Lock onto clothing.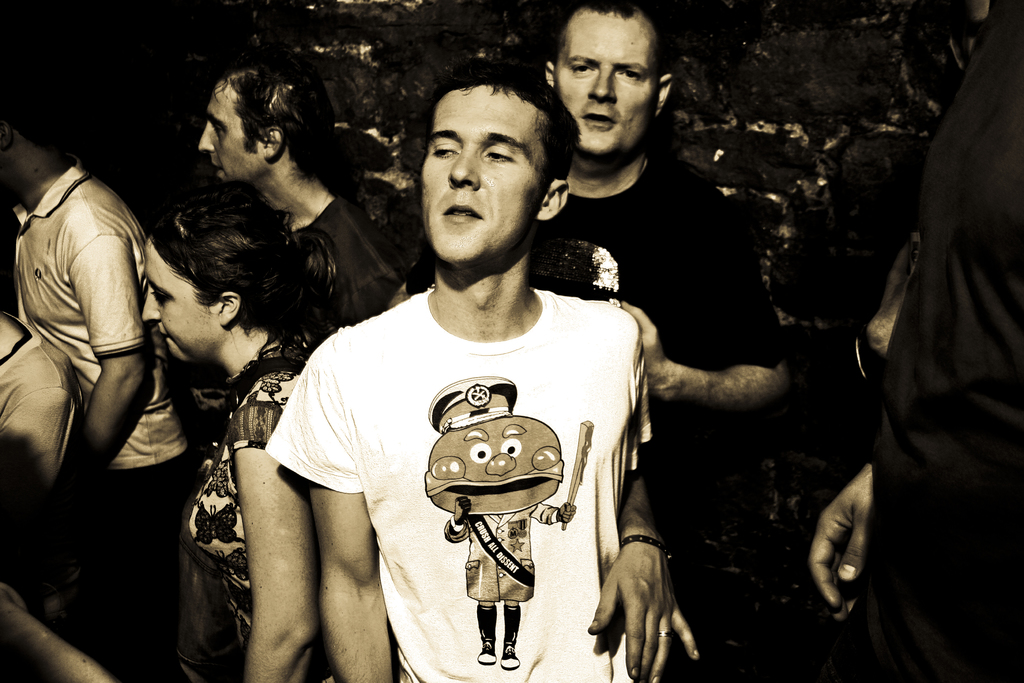
Locked: (left=870, top=8, right=1023, bottom=682).
